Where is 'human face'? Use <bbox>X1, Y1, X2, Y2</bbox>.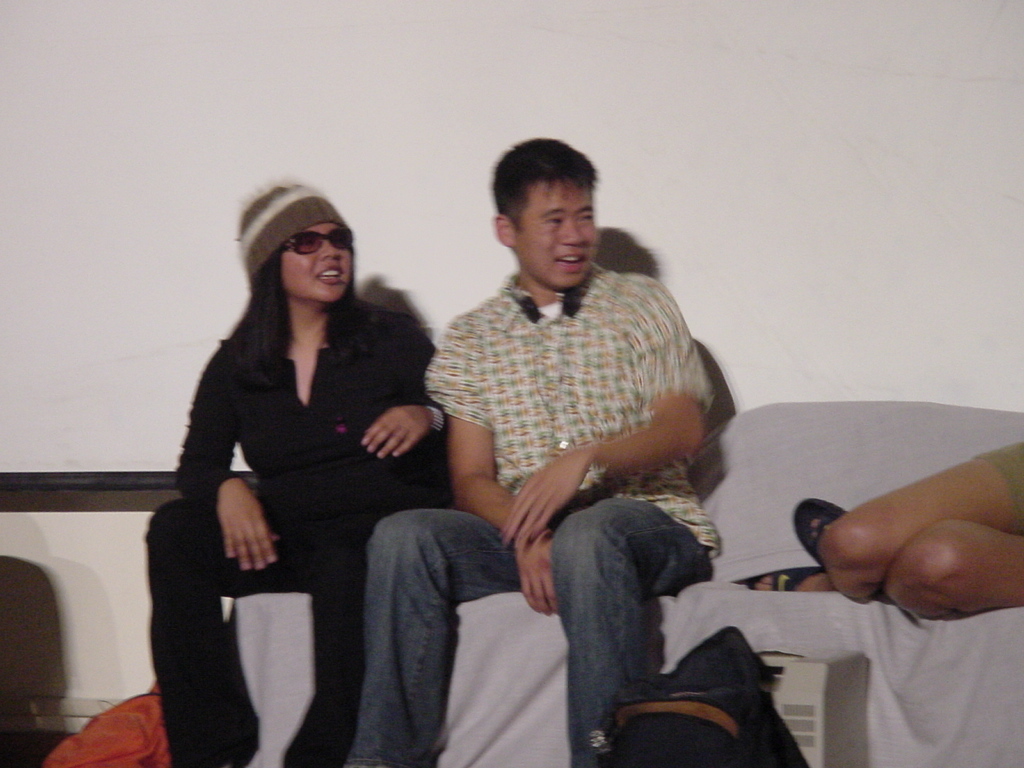
<bbox>511, 185, 606, 291</bbox>.
